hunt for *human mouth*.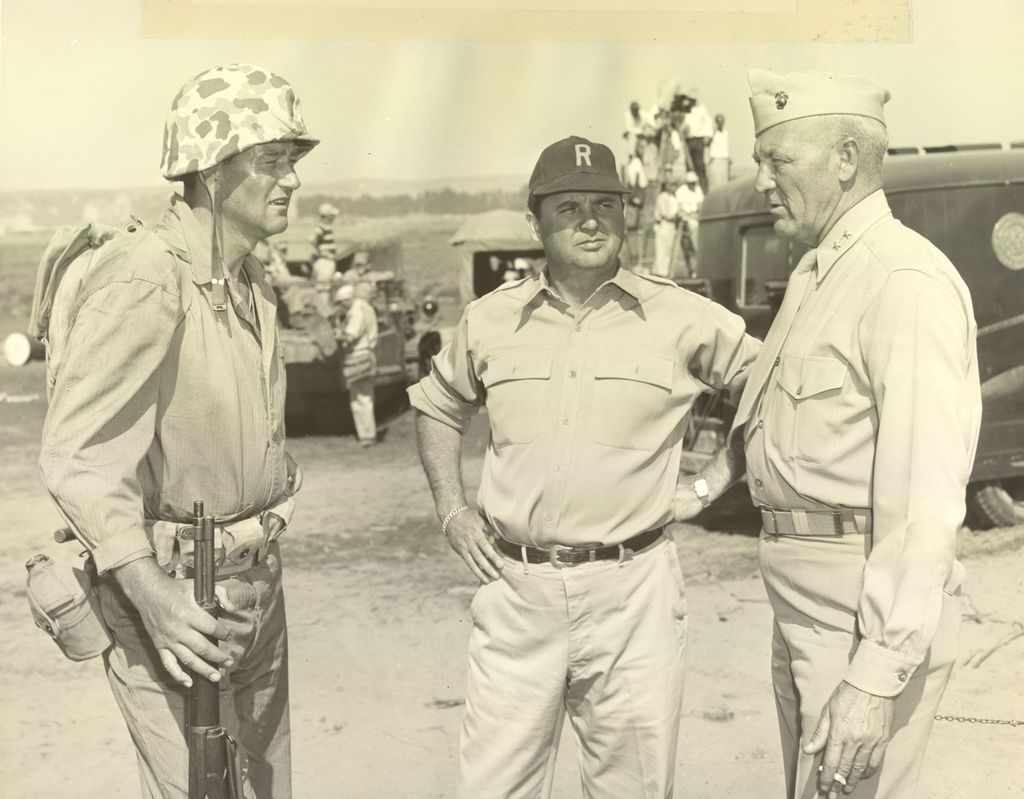
Hunted down at 573/237/603/250.
